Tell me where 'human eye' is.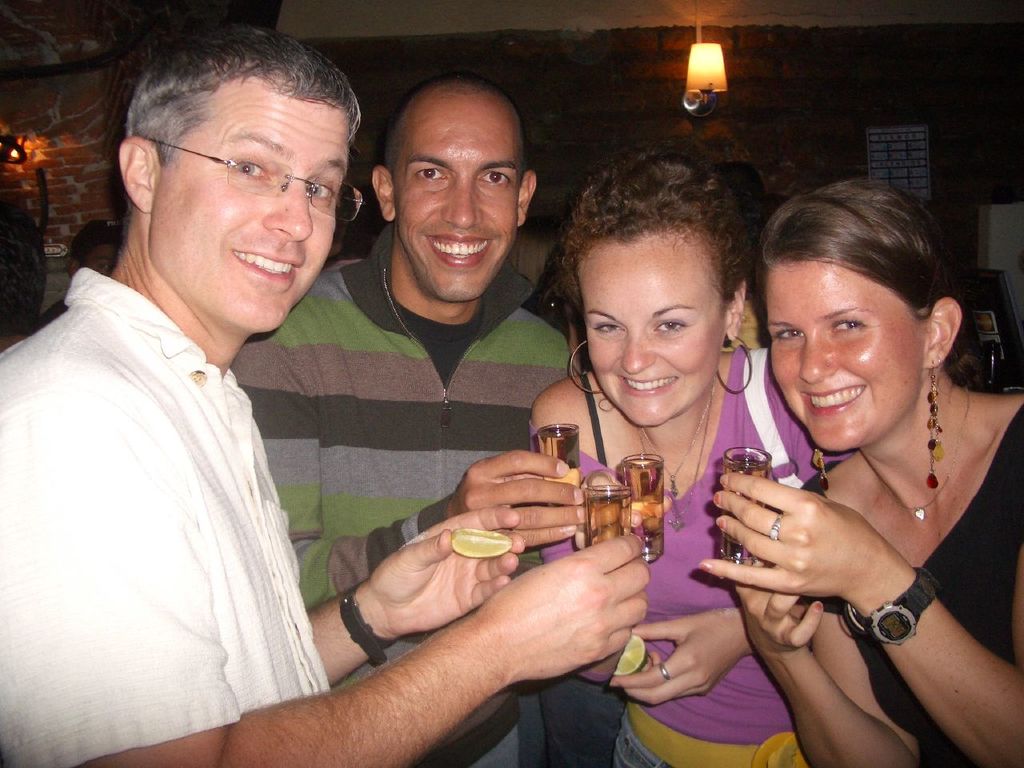
'human eye' is at (left=477, top=167, right=510, bottom=190).
